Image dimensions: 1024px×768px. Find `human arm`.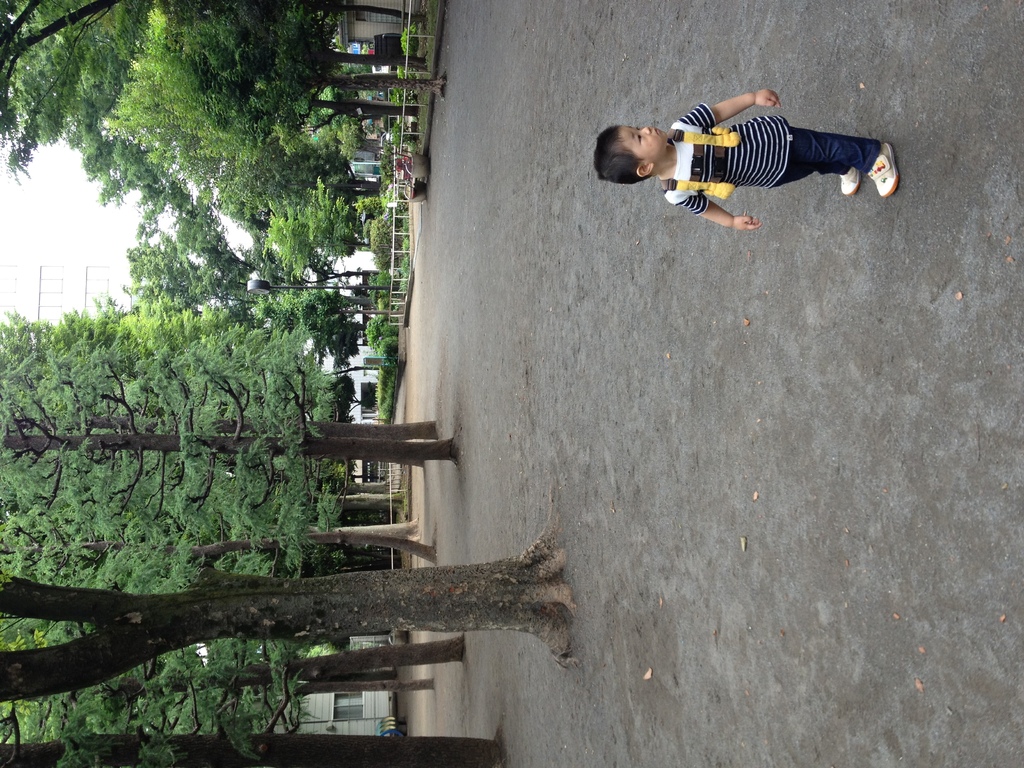
detection(674, 86, 780, 130).
